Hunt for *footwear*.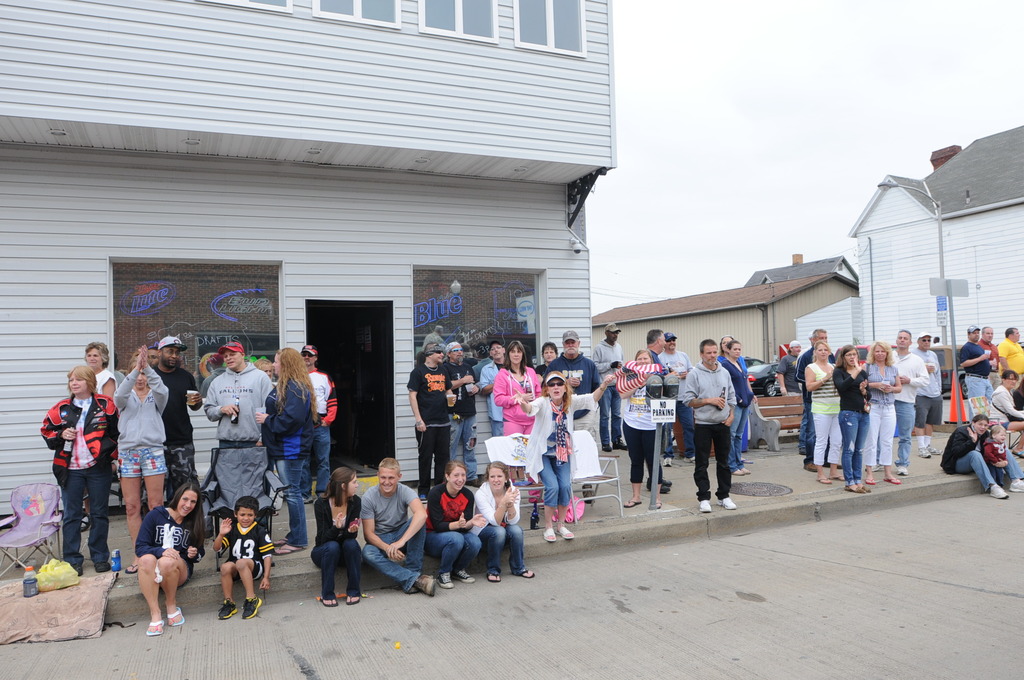
Hunted down at (516,569,538,579).
